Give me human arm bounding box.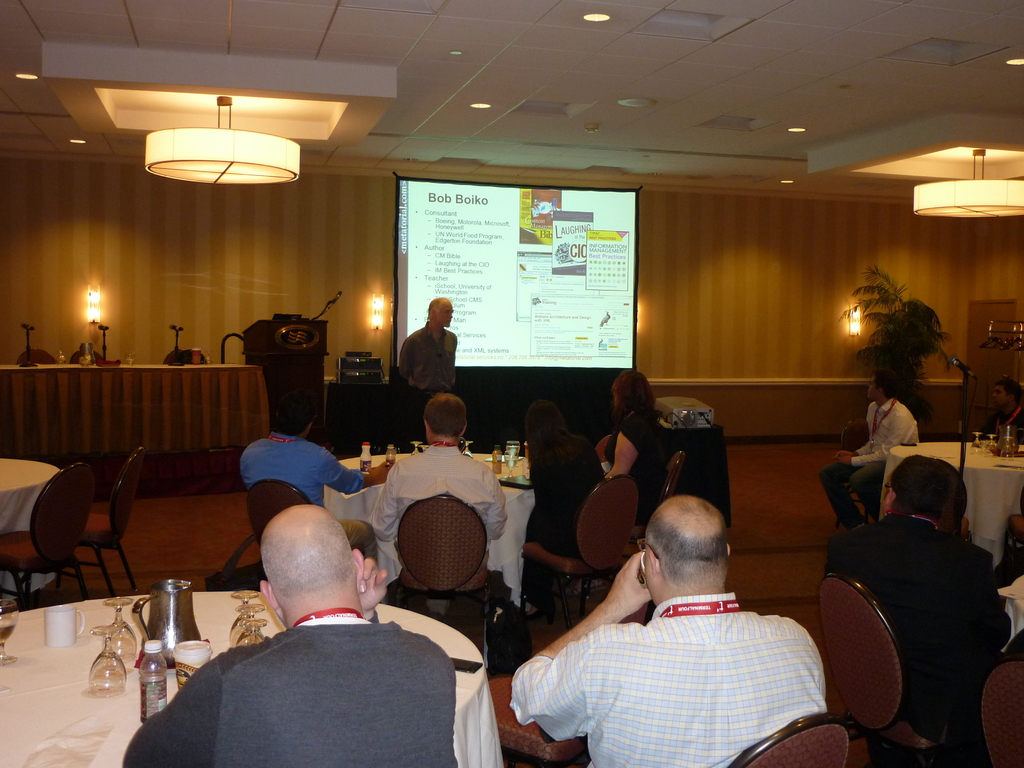
{"left": 321, "top": 440, "right": 390, "bottom": 504}.
